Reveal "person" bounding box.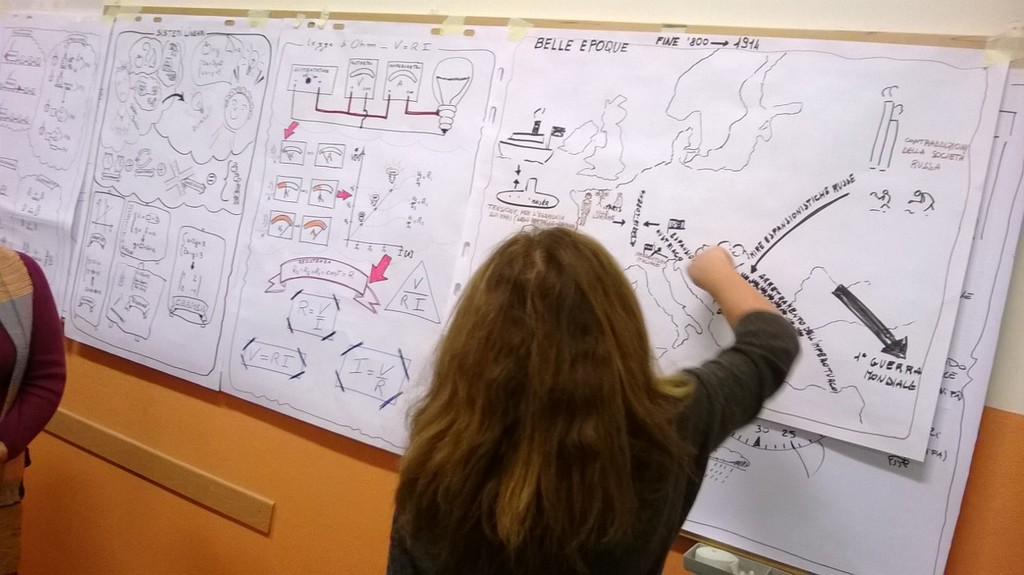
Revealed: {"left": 0, "top": 244, "right": 71, "bottom": 574}.
